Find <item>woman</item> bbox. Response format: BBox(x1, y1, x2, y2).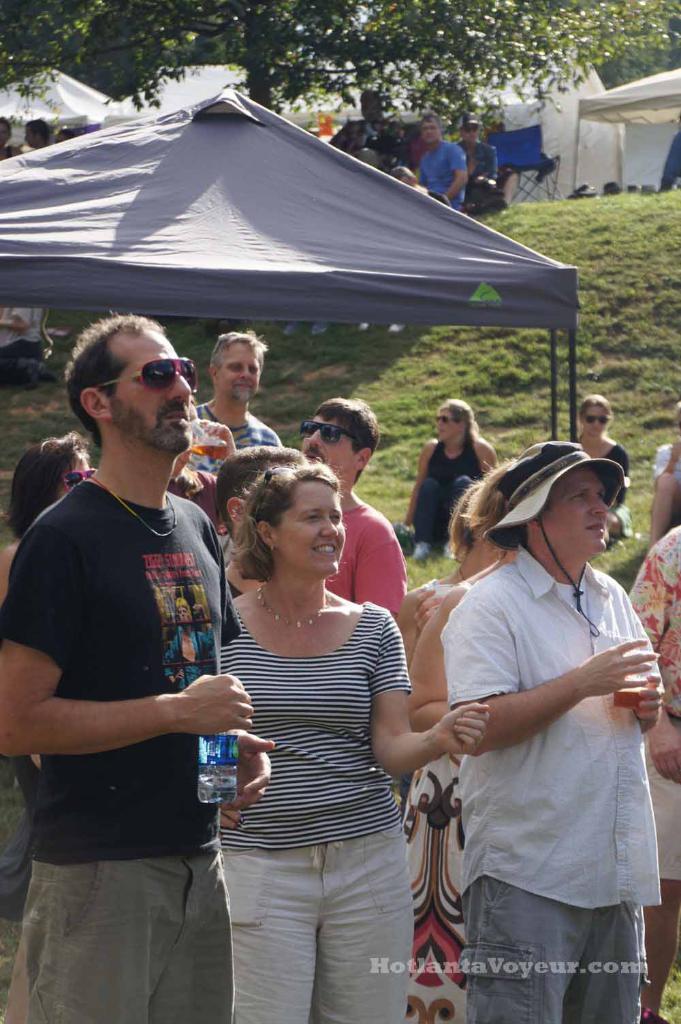
BBox(386, 398, 498, 561).
